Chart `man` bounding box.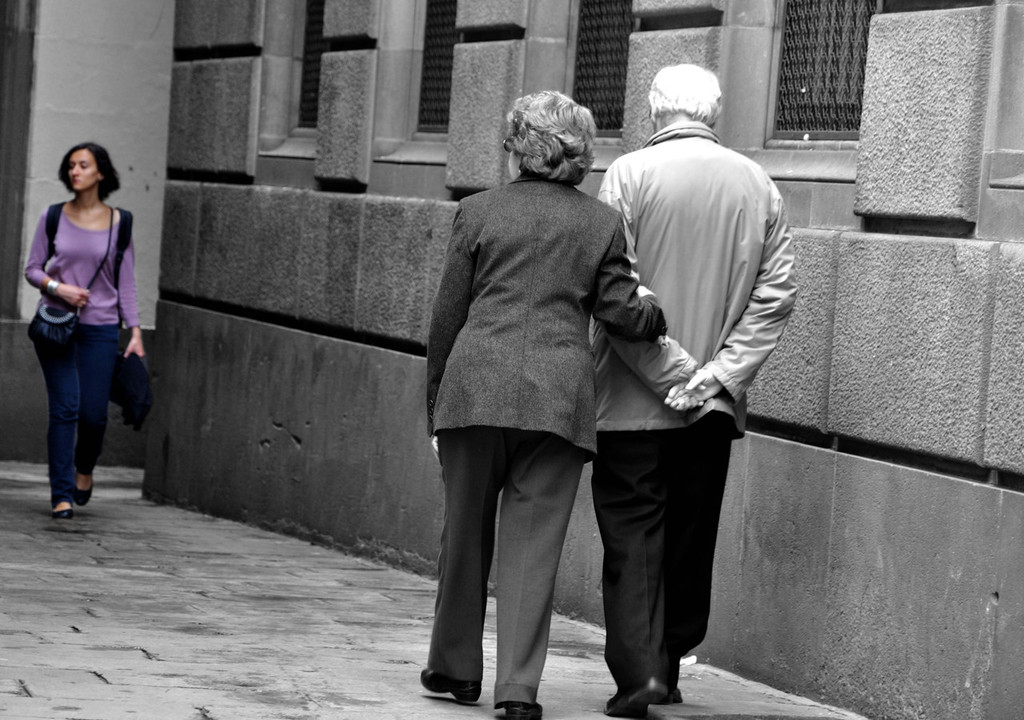
Charted: (589,64,799,718).
